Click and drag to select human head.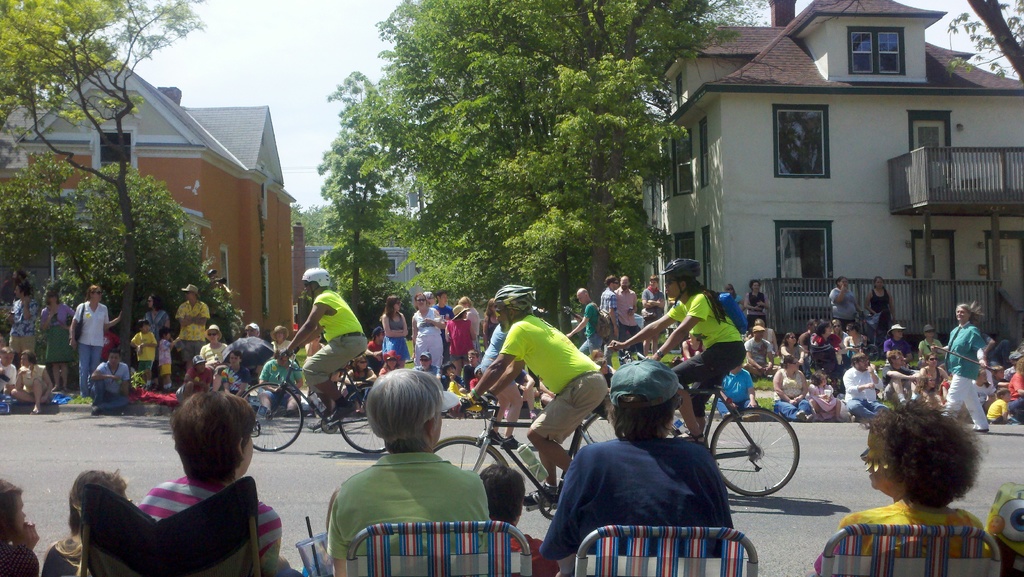
Selection: locate(856, 414, 995, 523).
